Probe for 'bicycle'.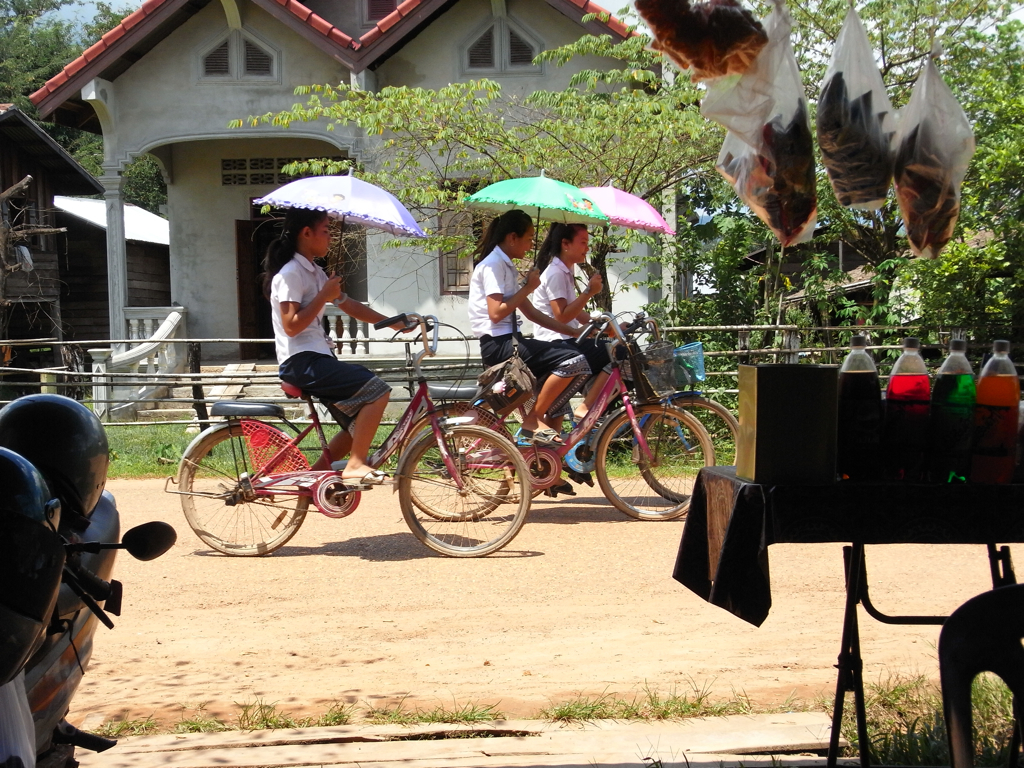
Probe result: [x1=455, y1=309, x2=742, y2=506].
